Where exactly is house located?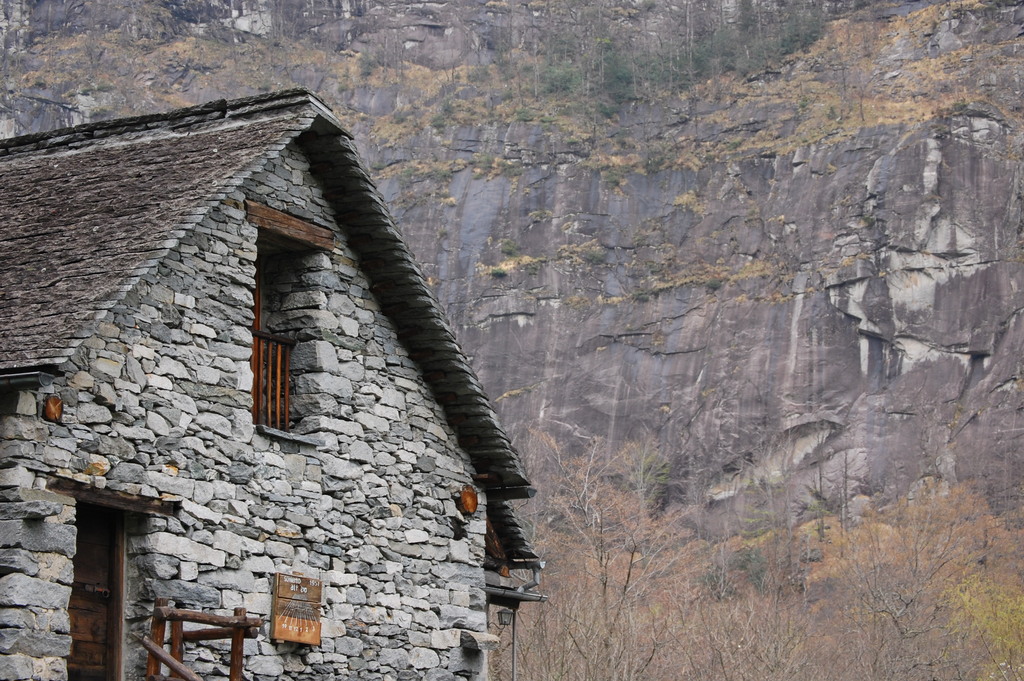
Its bounding box is region(0, 85, 547, 680).
